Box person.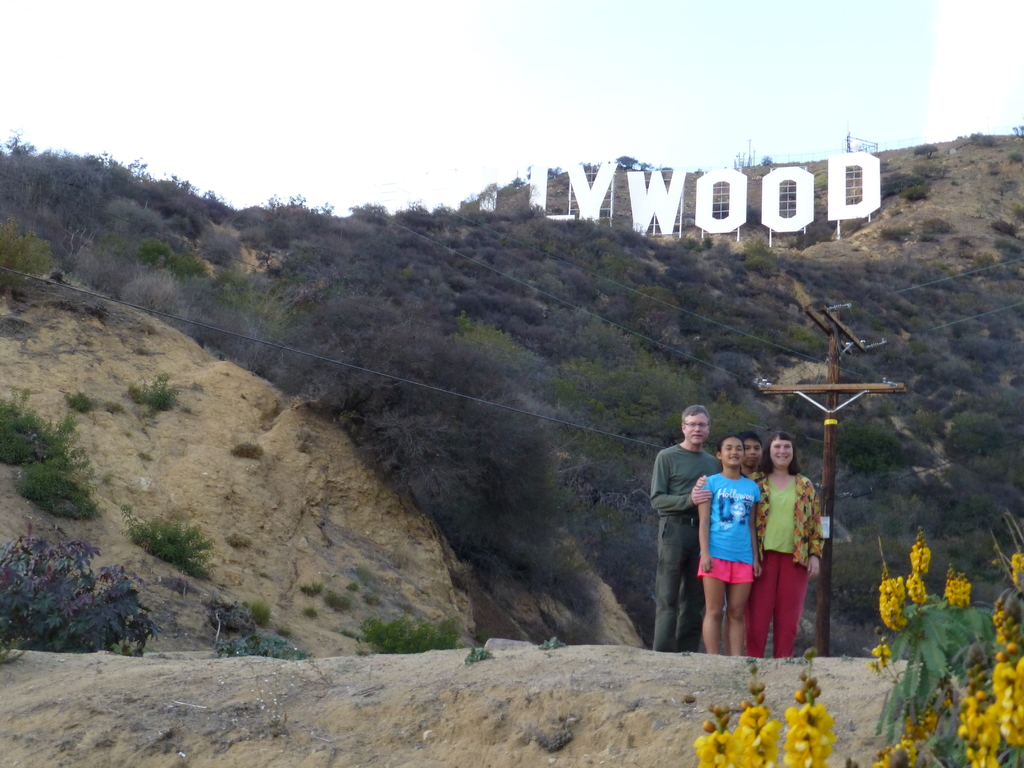
bbox(697, 434, 767, 660).
